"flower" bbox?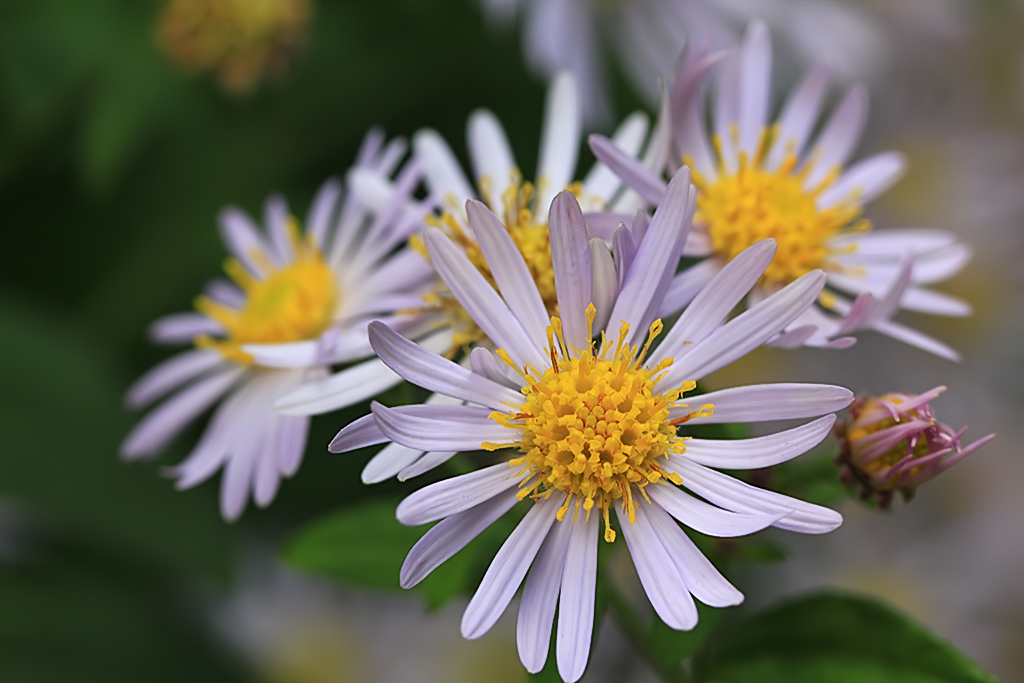
bbox=[479, 0, 945, 126]
